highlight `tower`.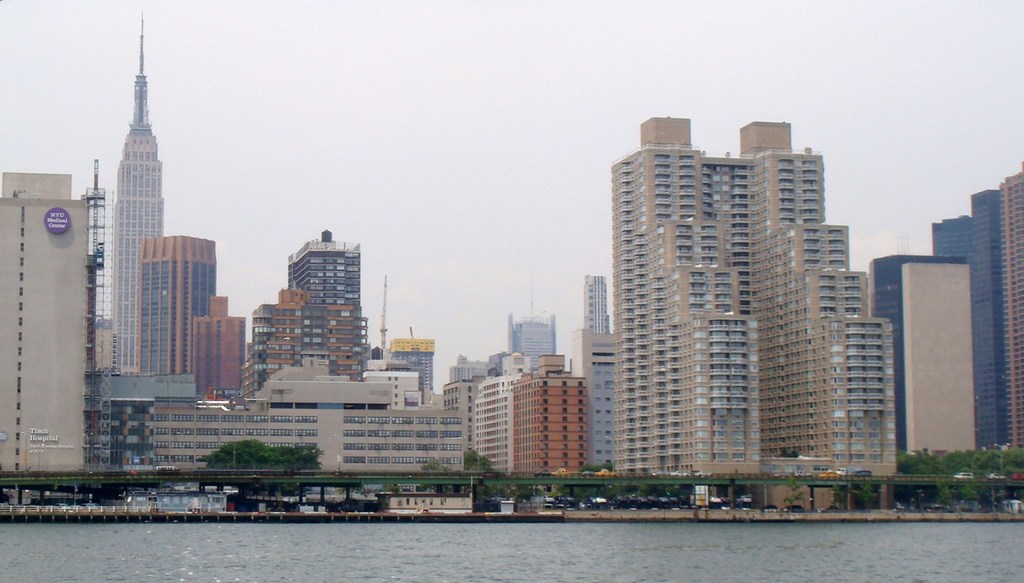
Highlighted region: (255, 299, 285, 403).
